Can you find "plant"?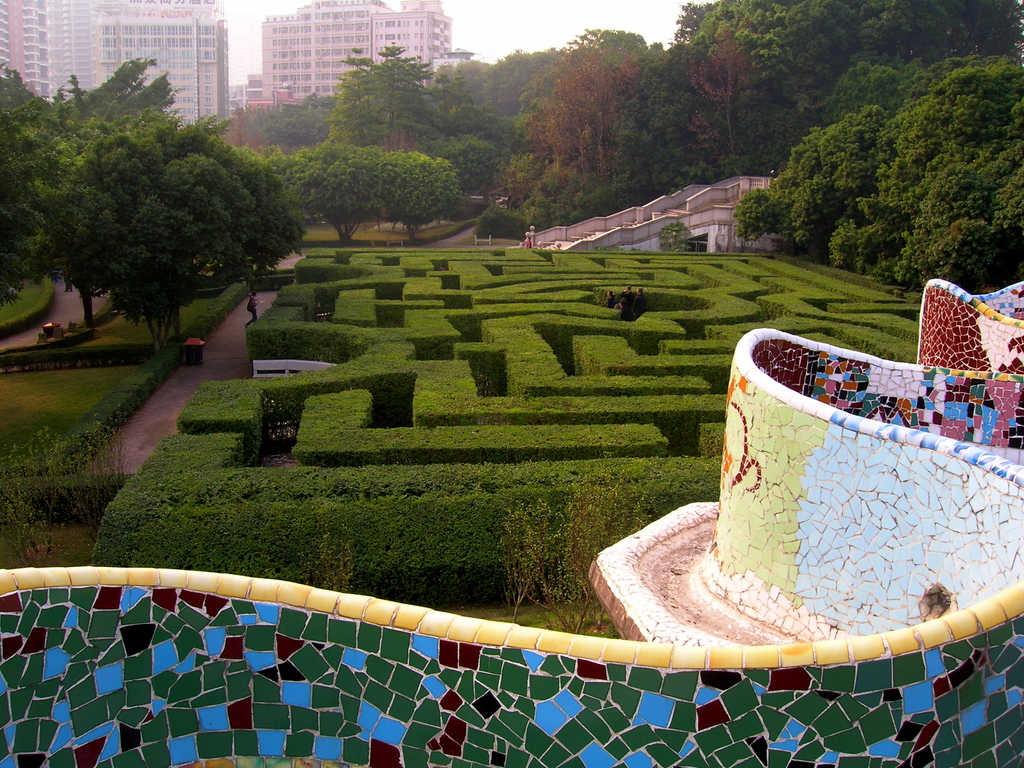
Yes, bounding box: bbox(0, 420, 148, 572).
